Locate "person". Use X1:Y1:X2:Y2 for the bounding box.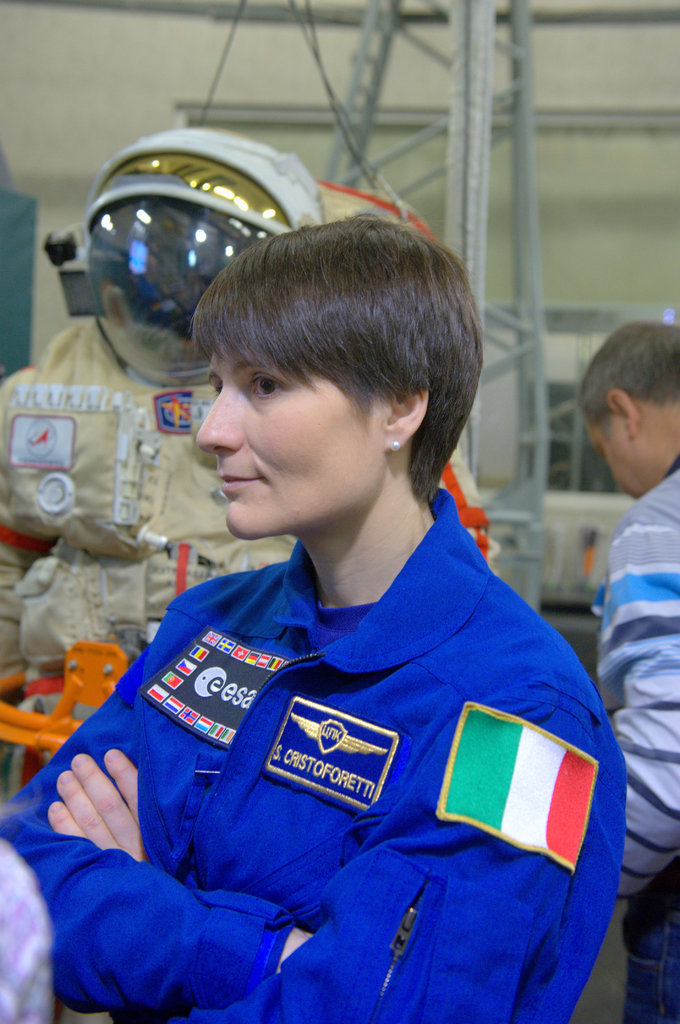
0:216:629:1023.
